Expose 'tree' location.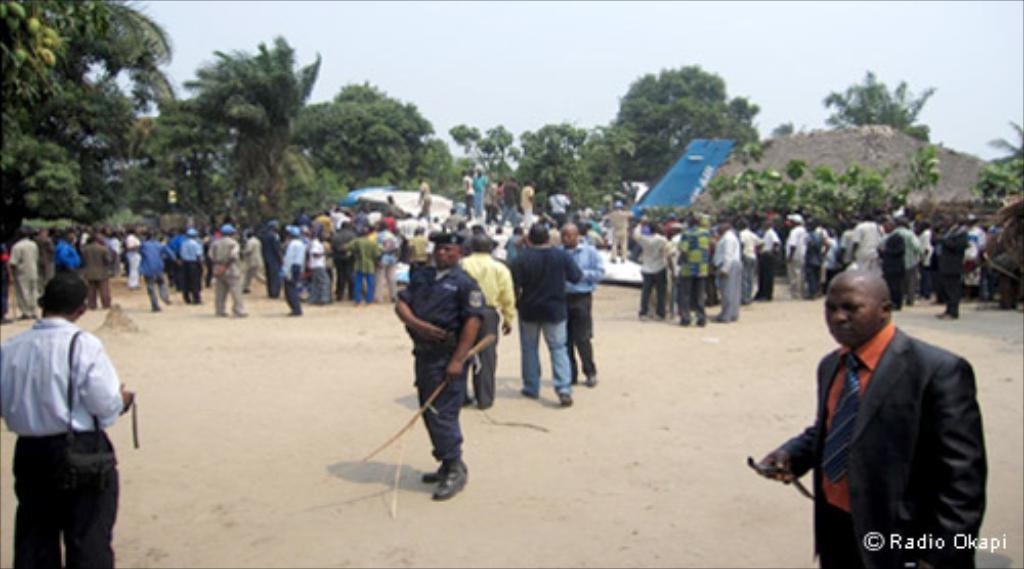
Exposed at [left=55, top=0, right=180, bottom=86].
